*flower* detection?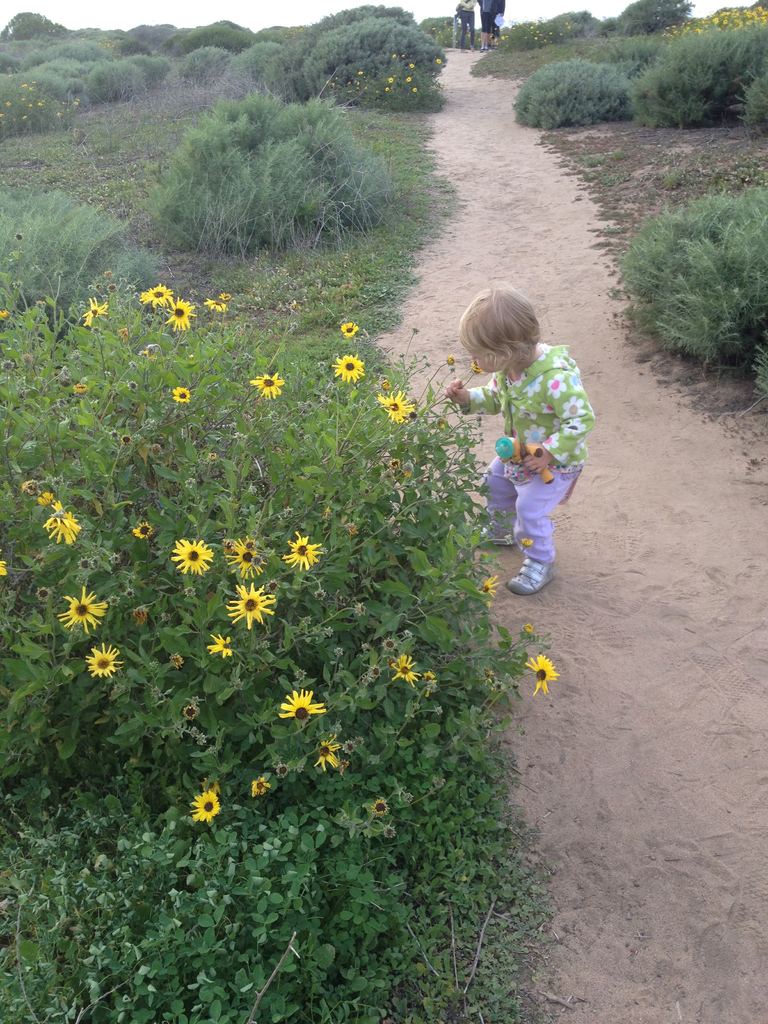
(left=372, top=796, right=392, bottom=818)
